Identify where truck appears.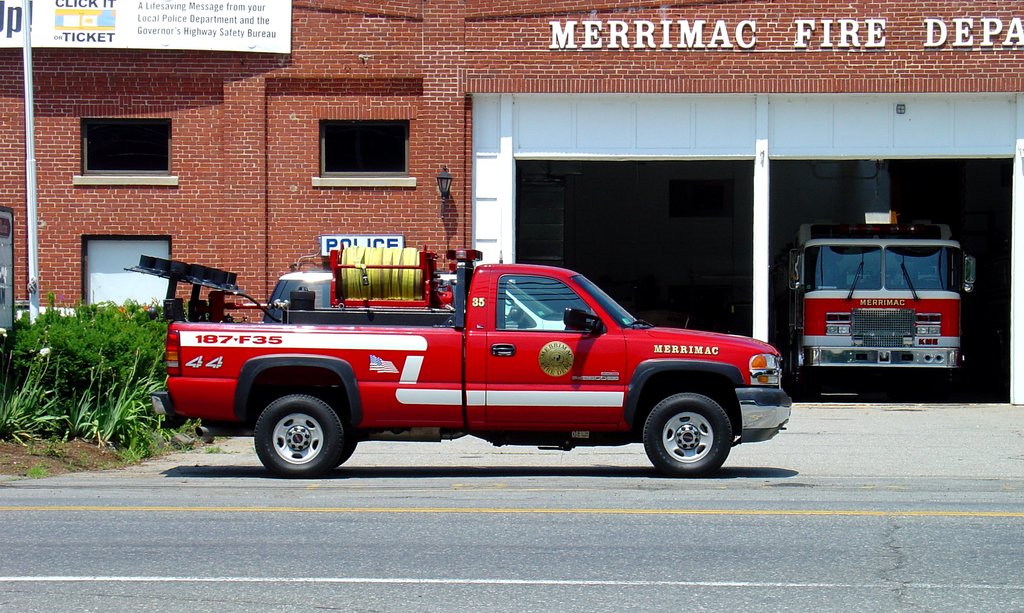
Appears at box=[801, 213, 972, 382].
